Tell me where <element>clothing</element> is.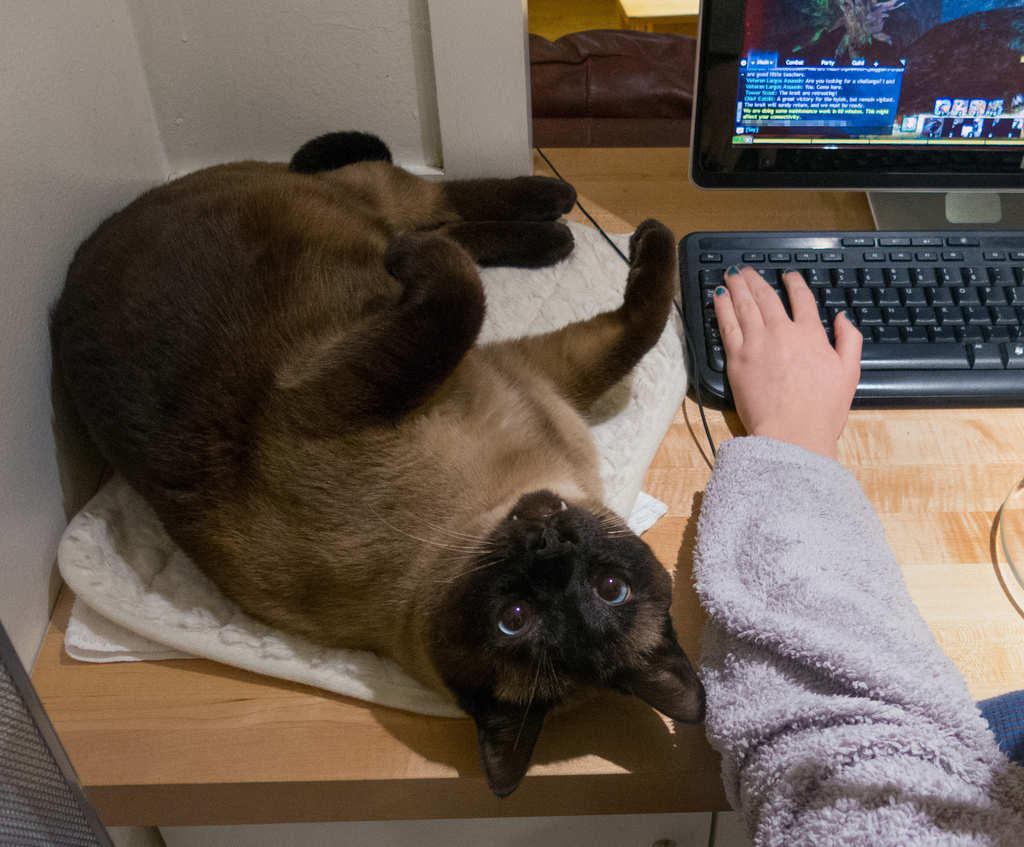
<element>clothing</element> is at {"x1": 694, "y1": 430, "x2": 1023, "y2": 846}.
